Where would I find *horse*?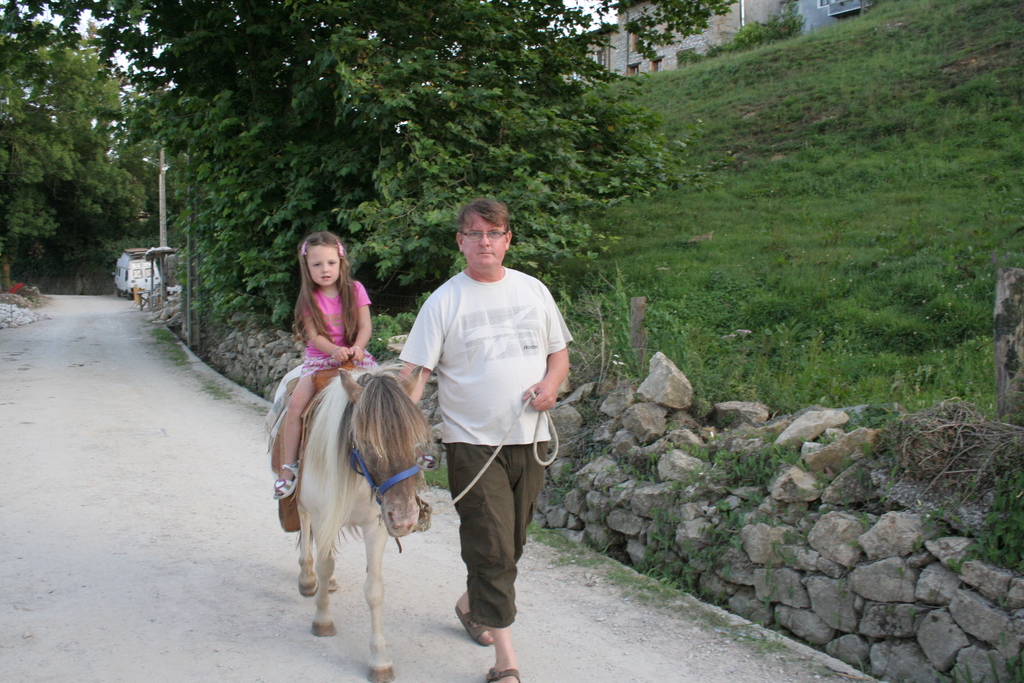
At [264, 356, 429, 682].
